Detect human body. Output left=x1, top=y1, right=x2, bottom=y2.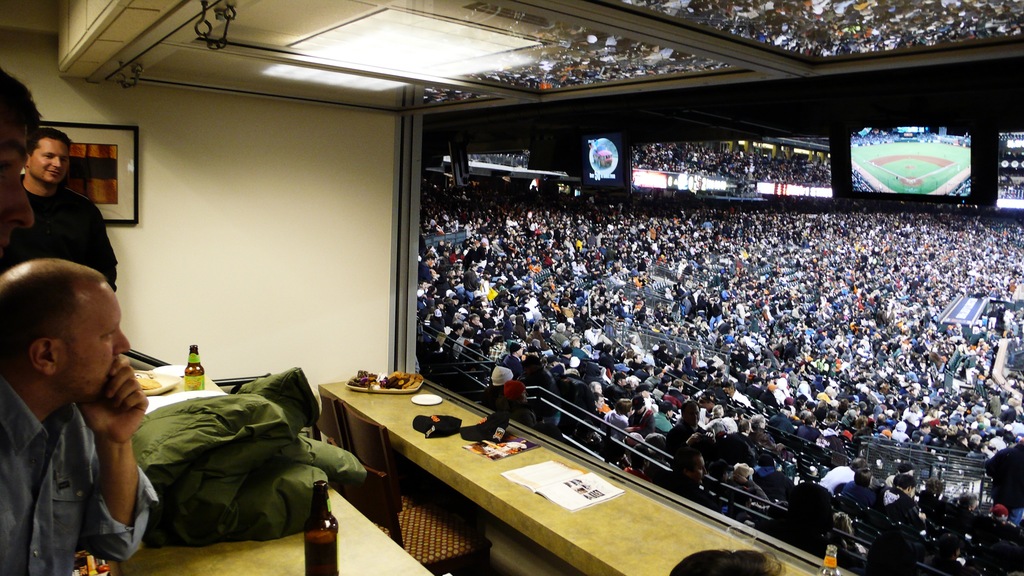
left=424, top=227, right=435, bottom=228.
